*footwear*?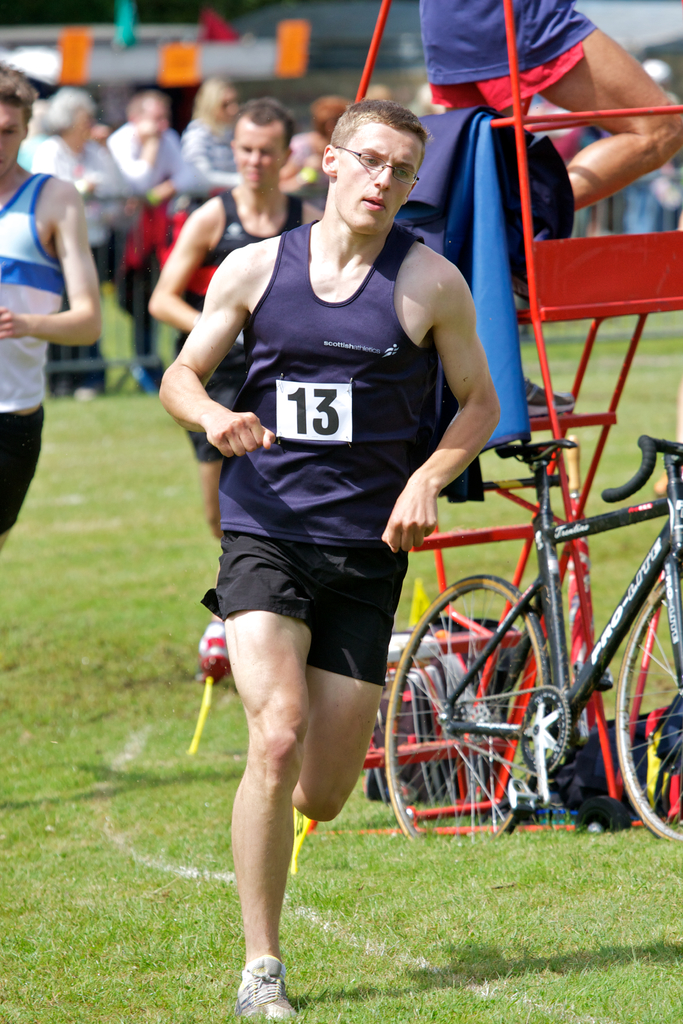
{"x1": 242, "y1": 951, "x2": 303, "y2": 1023}
